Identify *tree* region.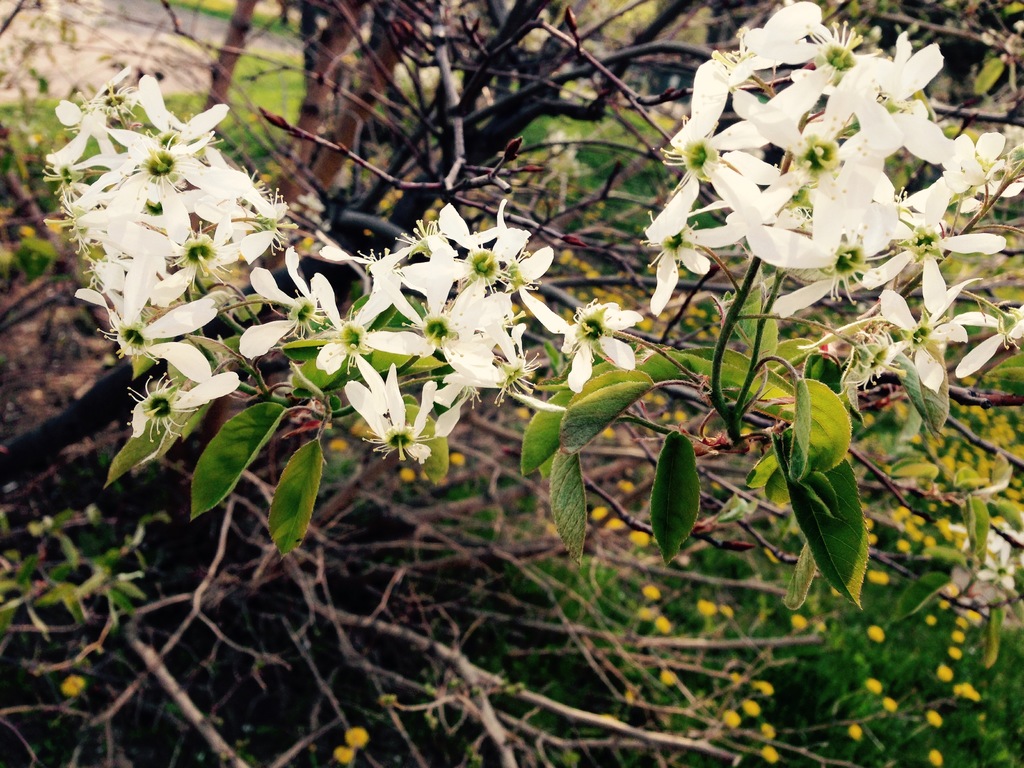
Region: Rect(0, 0, 1023, 767).
